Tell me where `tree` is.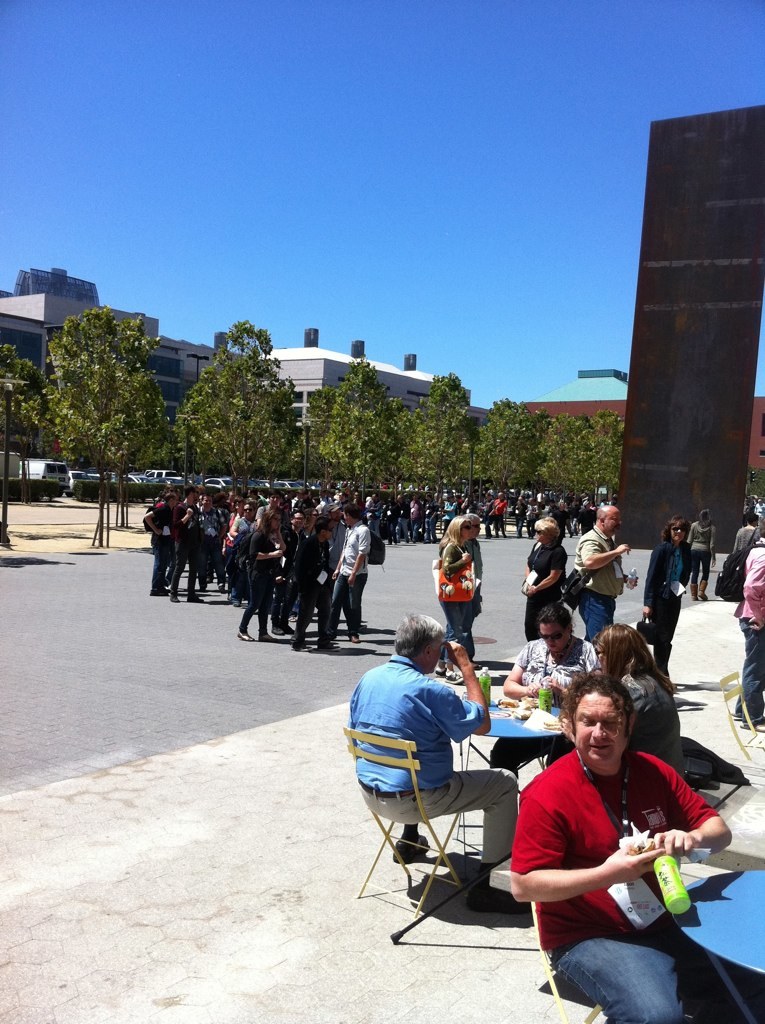
`tree` is at select_region(527, 401, 548, 437).
